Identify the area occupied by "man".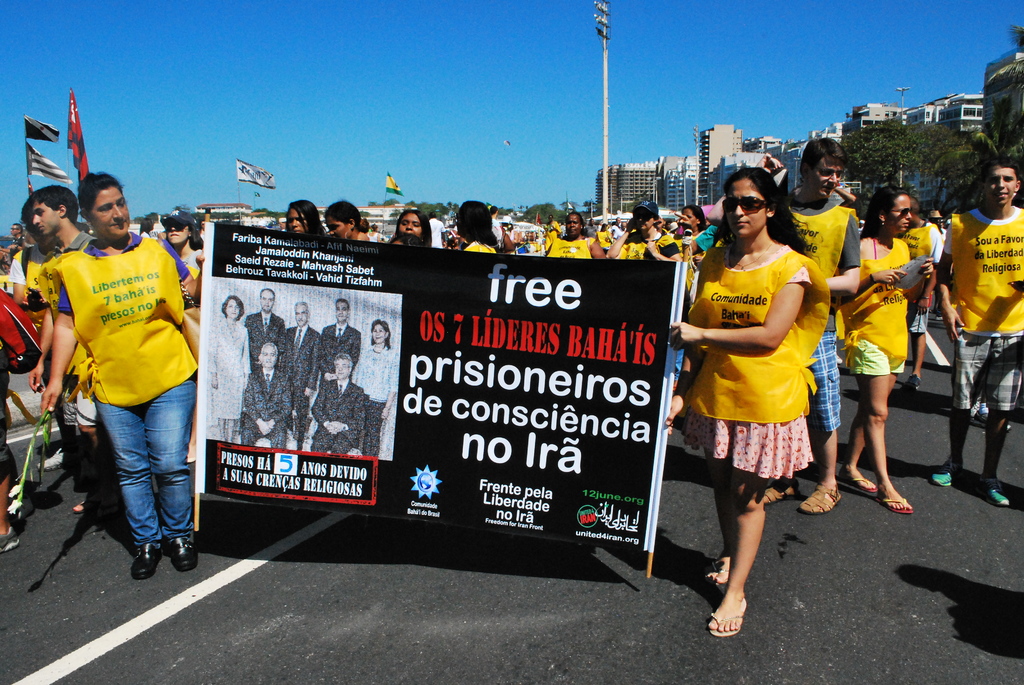
Area: [x1=706, y1=139, x2=863, y2=515].
